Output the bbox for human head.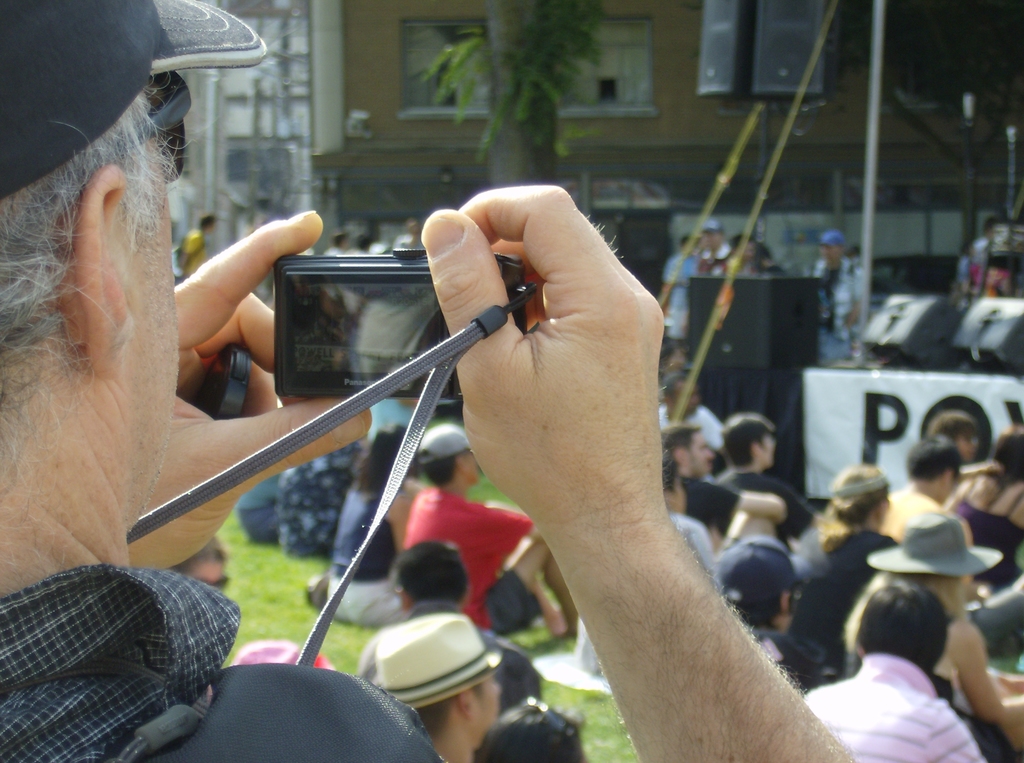
(372, 615, 505, 749).
